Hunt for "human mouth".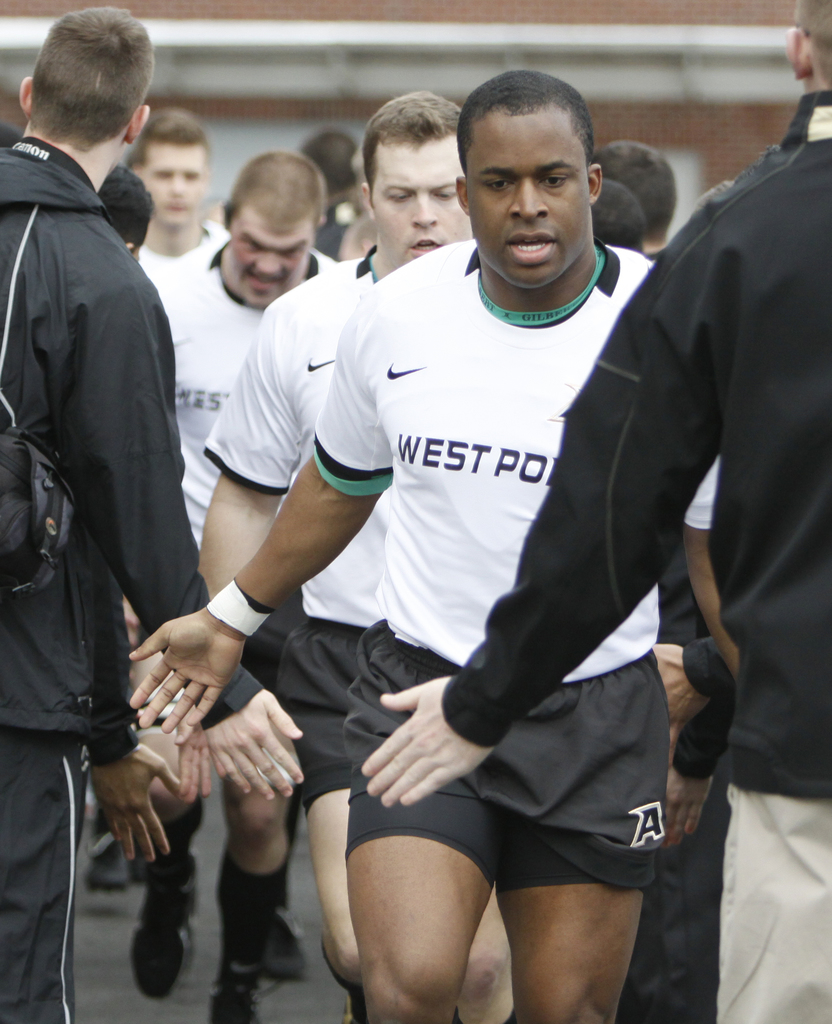
Hunted down at region(509, 227, 563, 266).
